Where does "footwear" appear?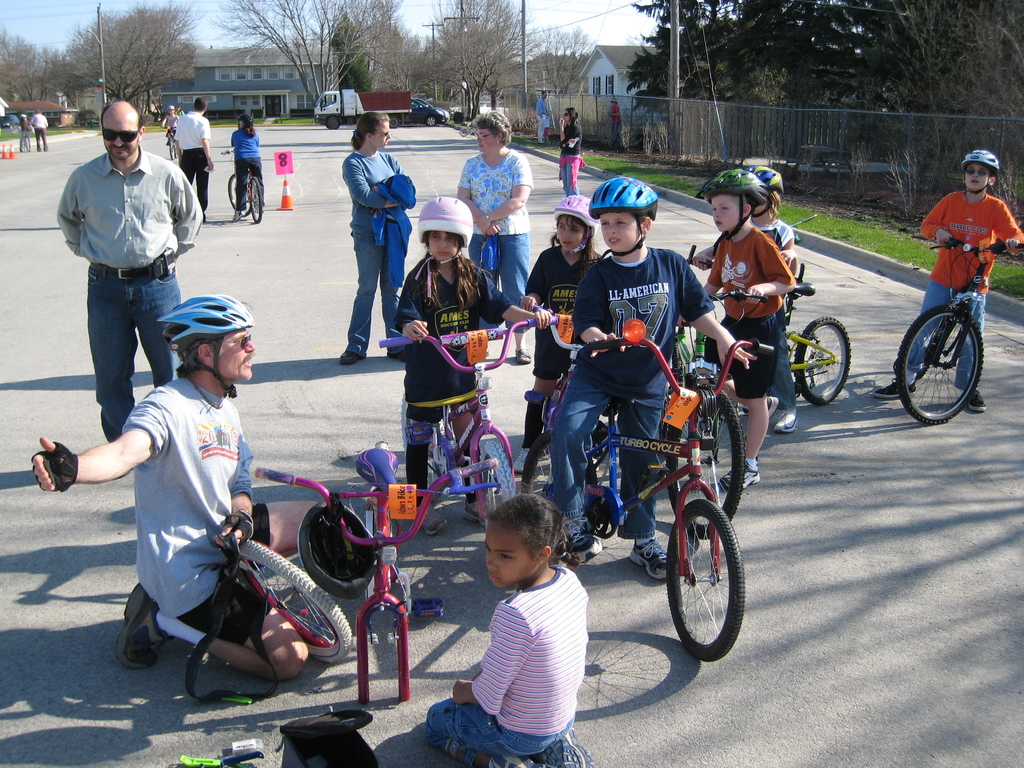
Appears at 772/409/797/436.
